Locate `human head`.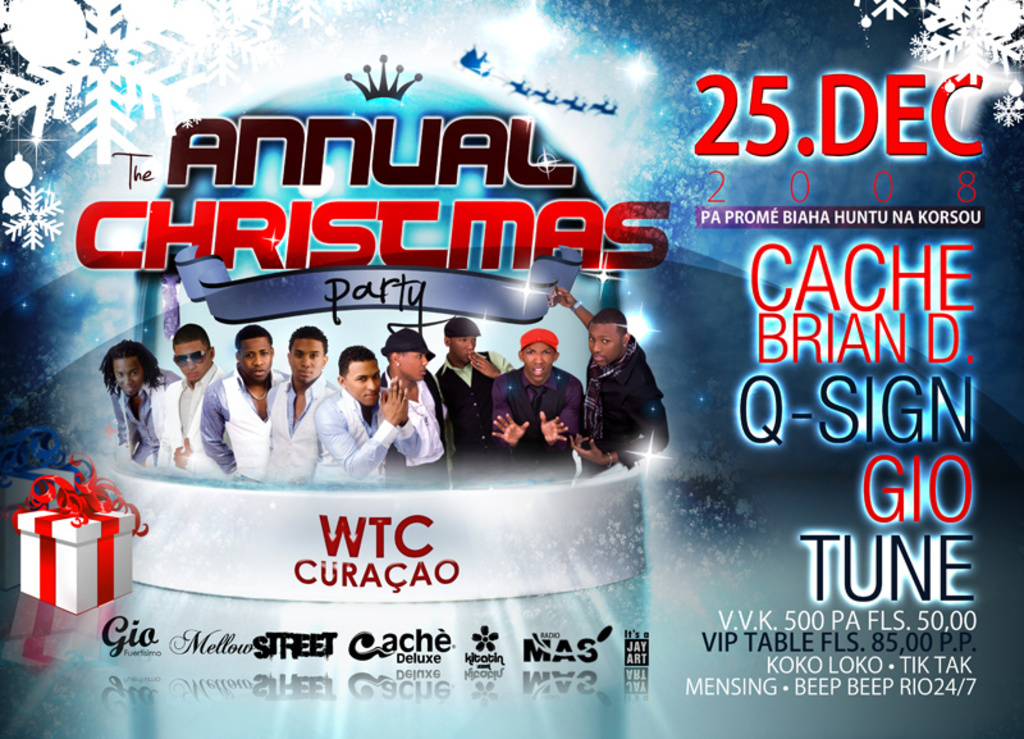
Bounding box: [444,319,481,362].
